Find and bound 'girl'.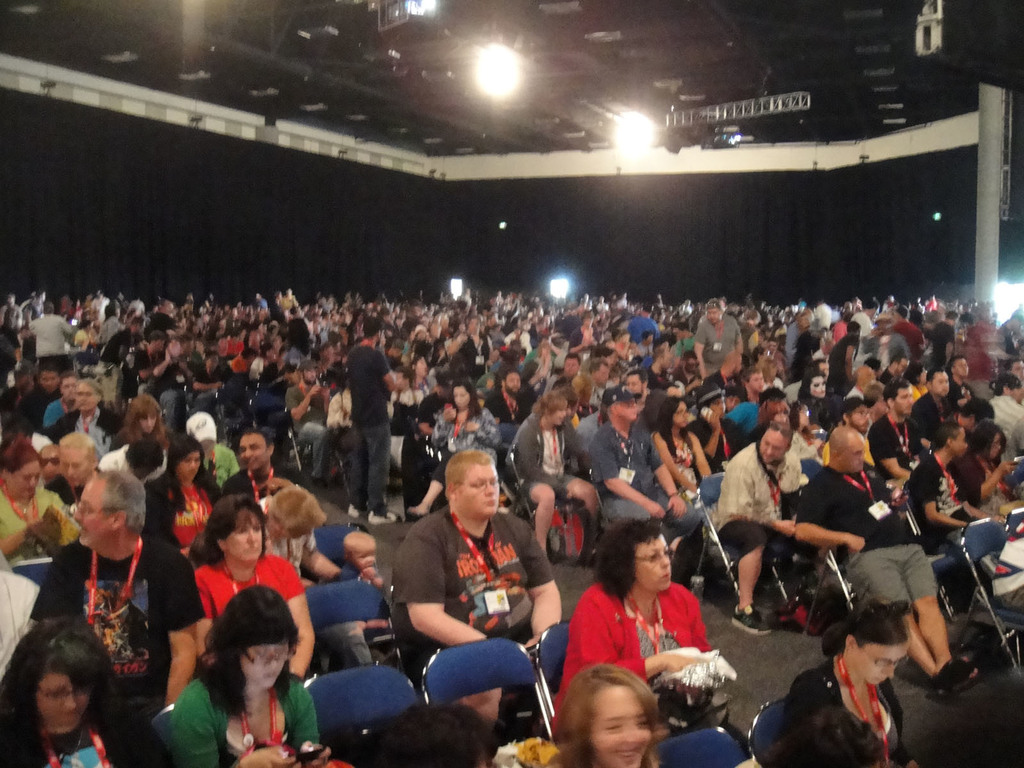
Bound: detection(550, 663, 664, 767).
